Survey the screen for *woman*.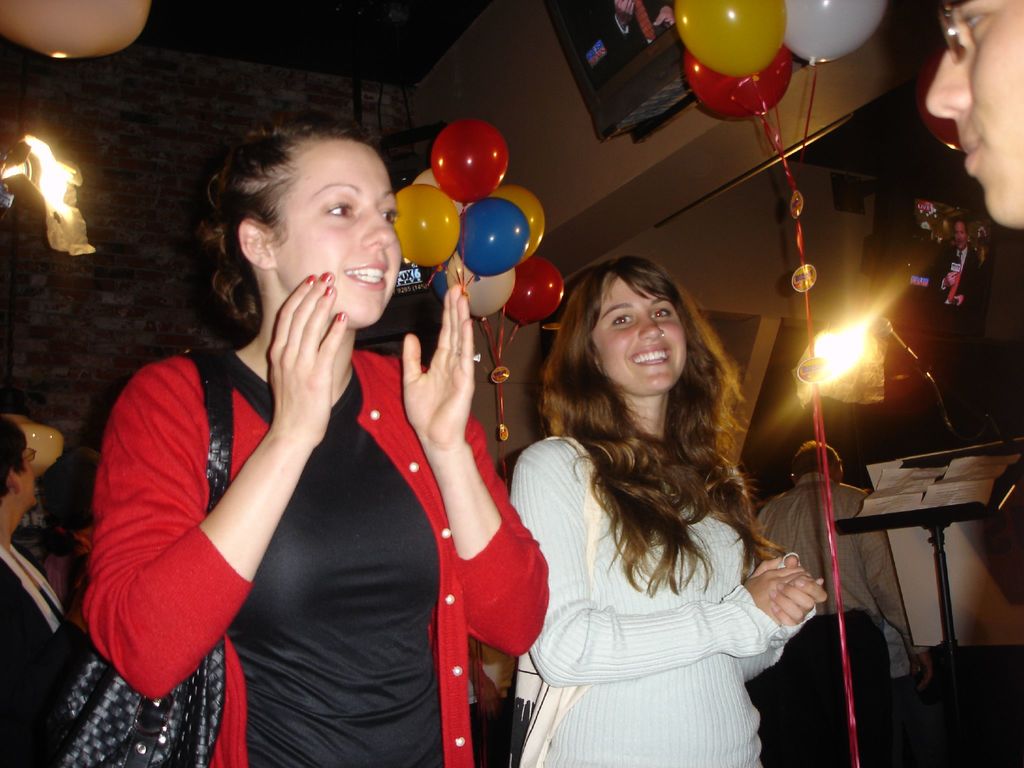
Survey found: bbox(513, 224, 791, 767).
